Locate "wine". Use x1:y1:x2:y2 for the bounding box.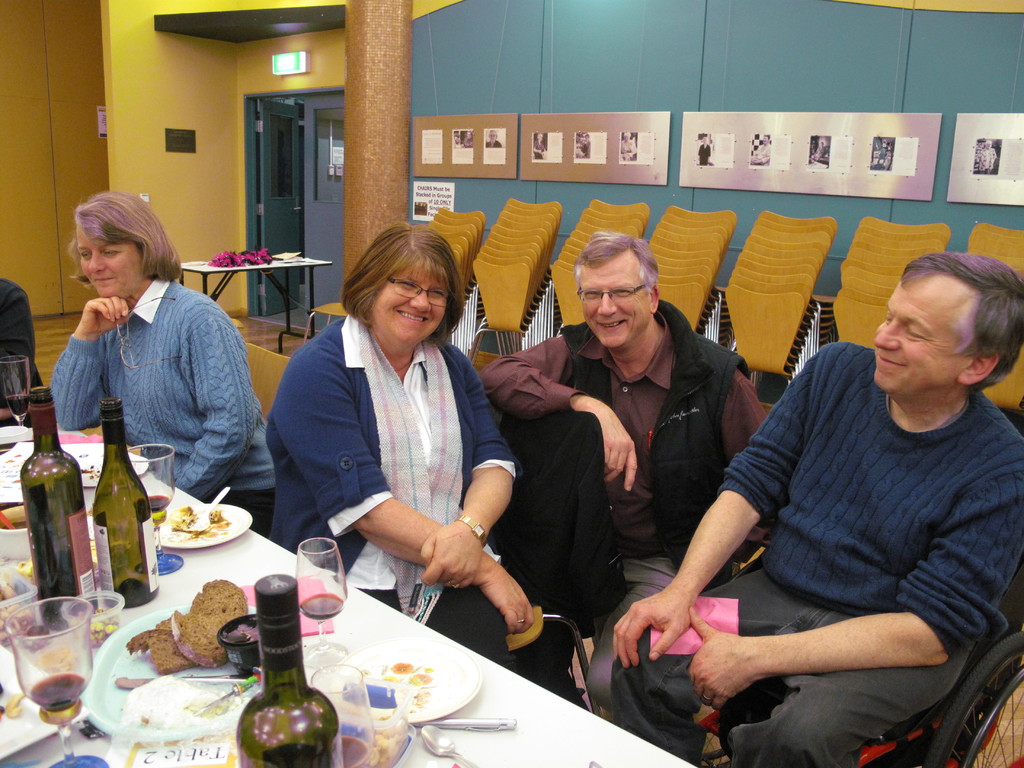
300:591:344:618.
